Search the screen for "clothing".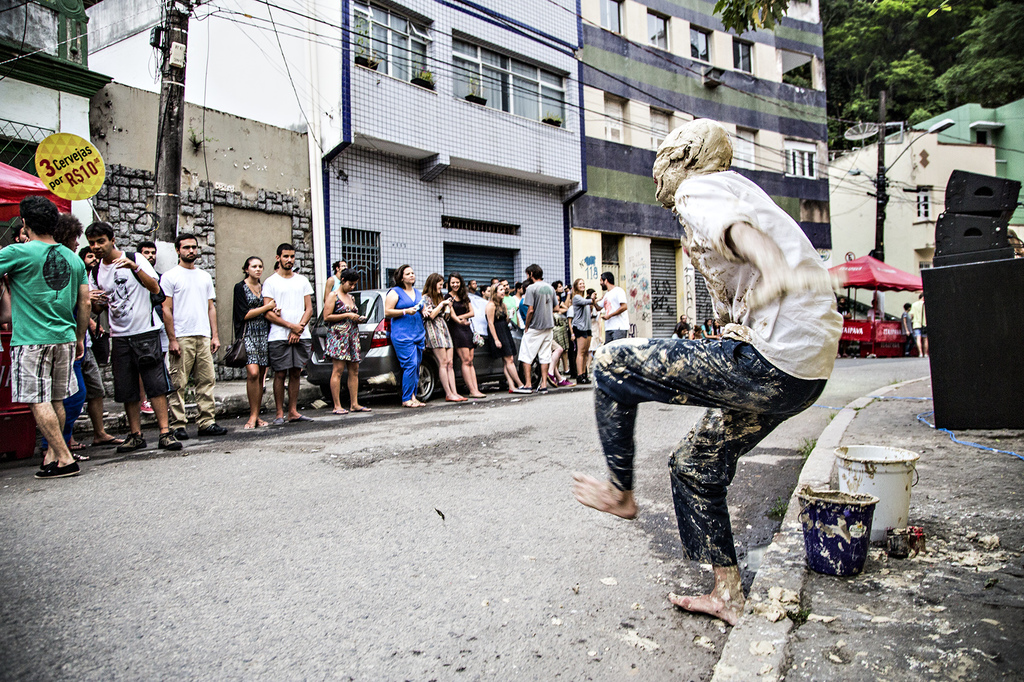
Found at bbox=(386, 285, 428, 401).
